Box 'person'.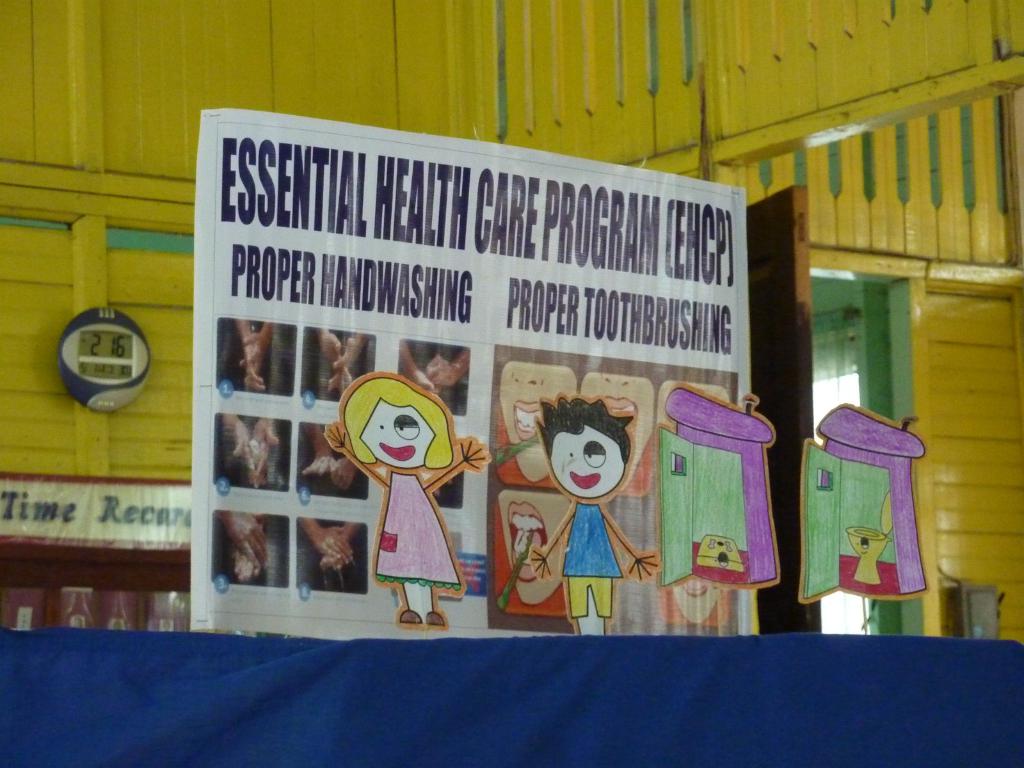
region(337, 348, 473, 610).
